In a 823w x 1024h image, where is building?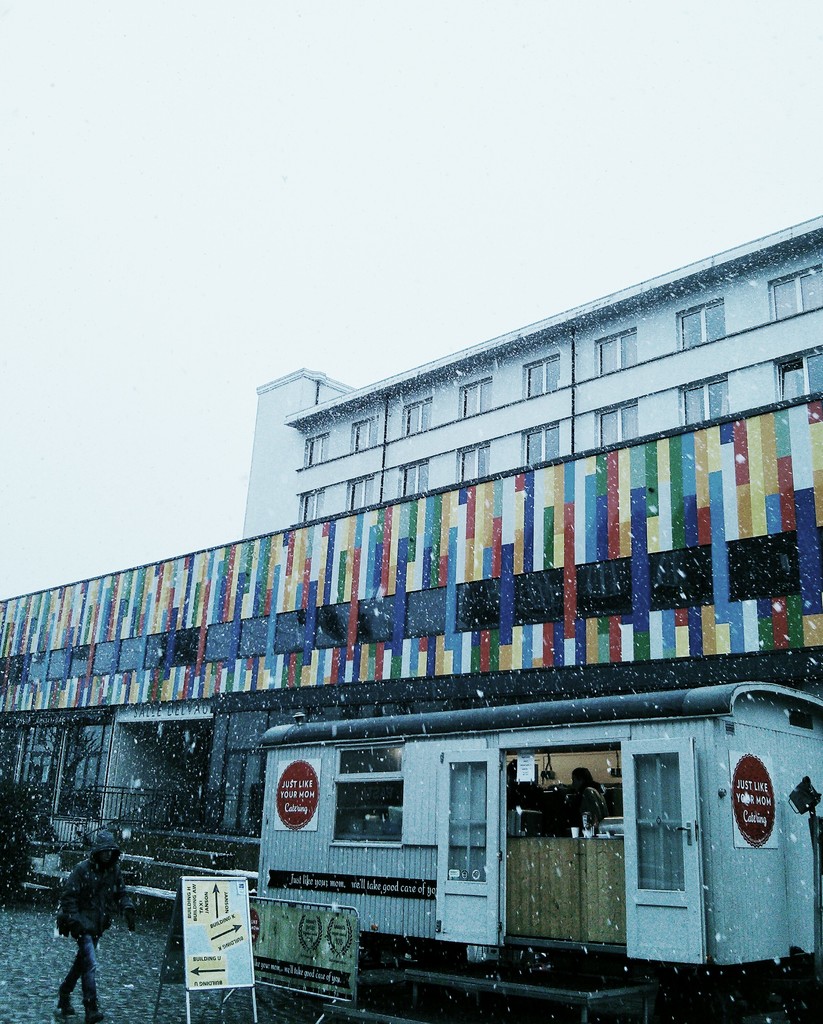
select_region(35, 210, 822, 979).
